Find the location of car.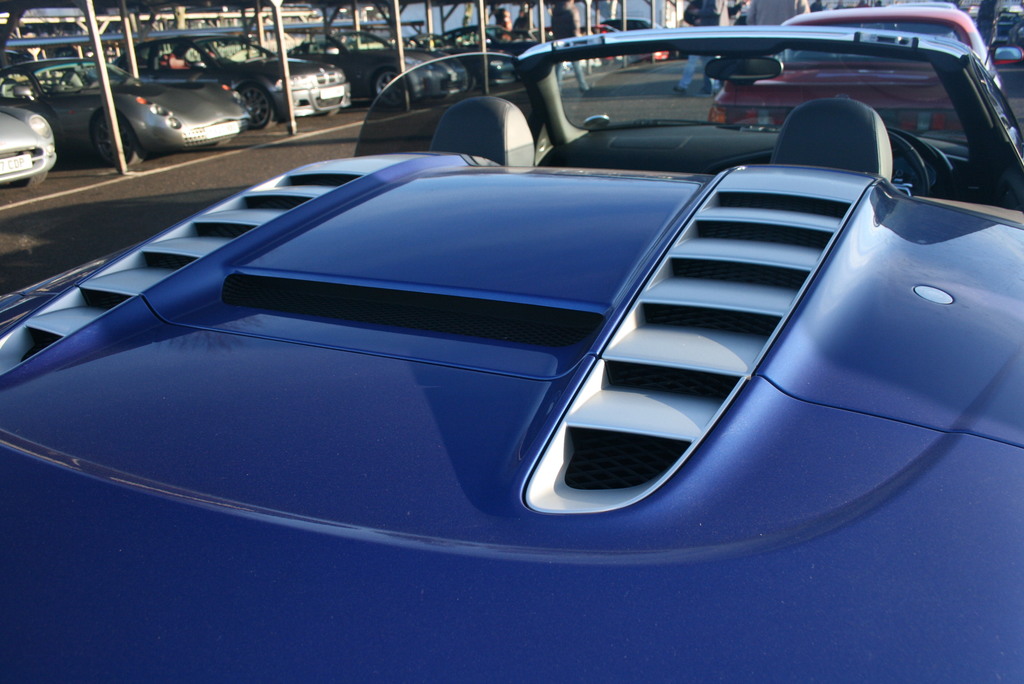
Location: (716,11,1012,121).
